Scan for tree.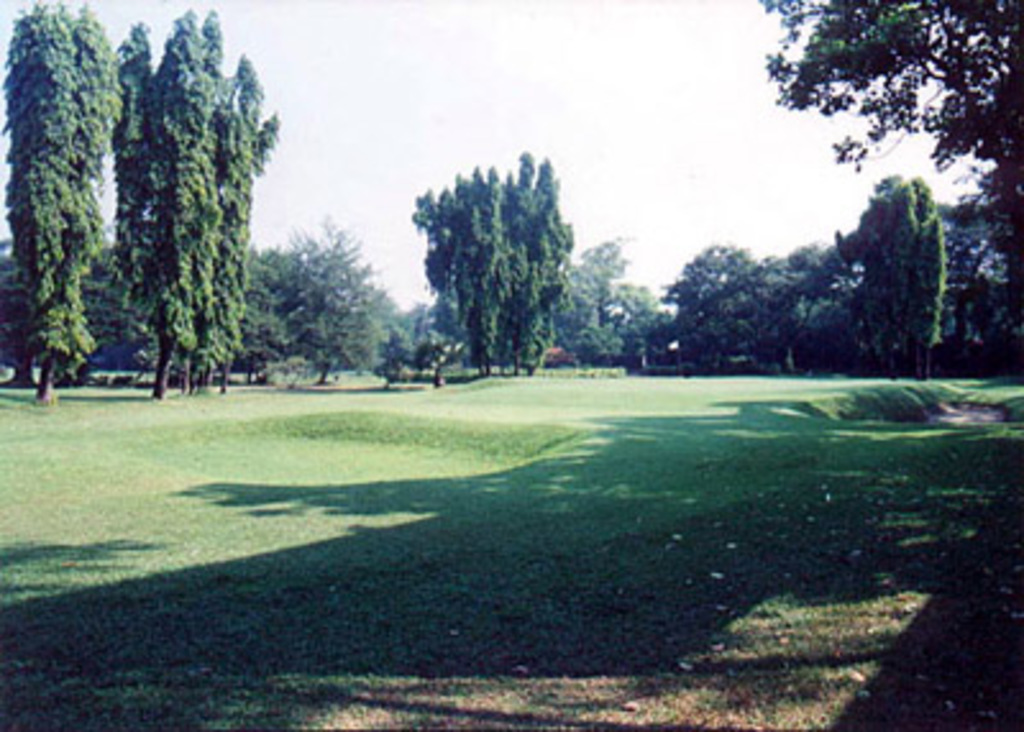
Scan result: detection(750, 0, 1021, 259).
